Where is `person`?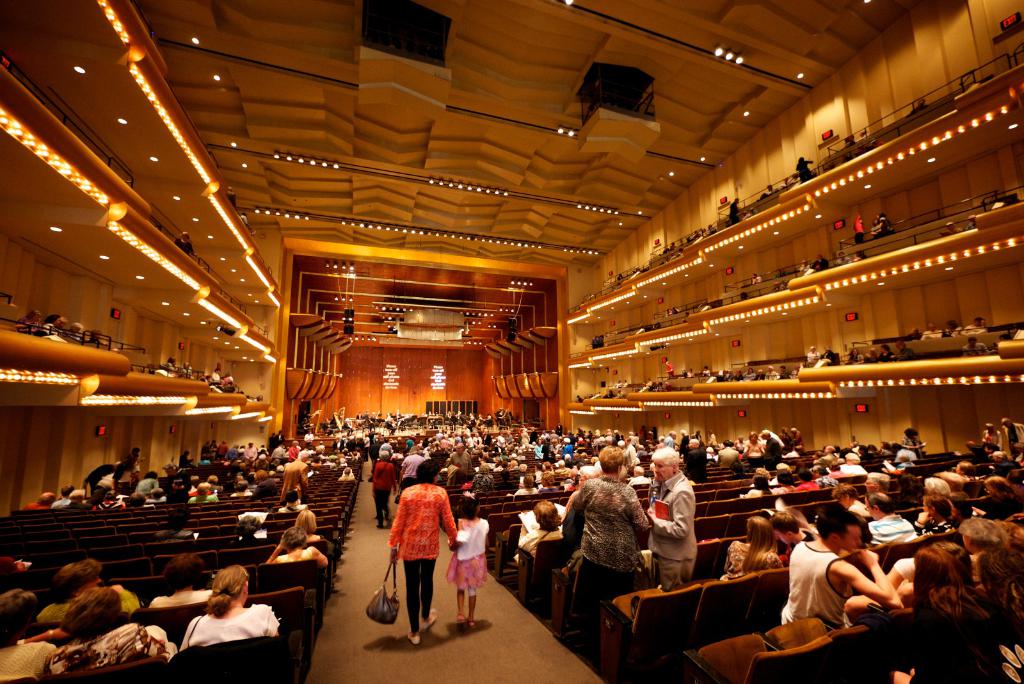
367:440:376:470.
